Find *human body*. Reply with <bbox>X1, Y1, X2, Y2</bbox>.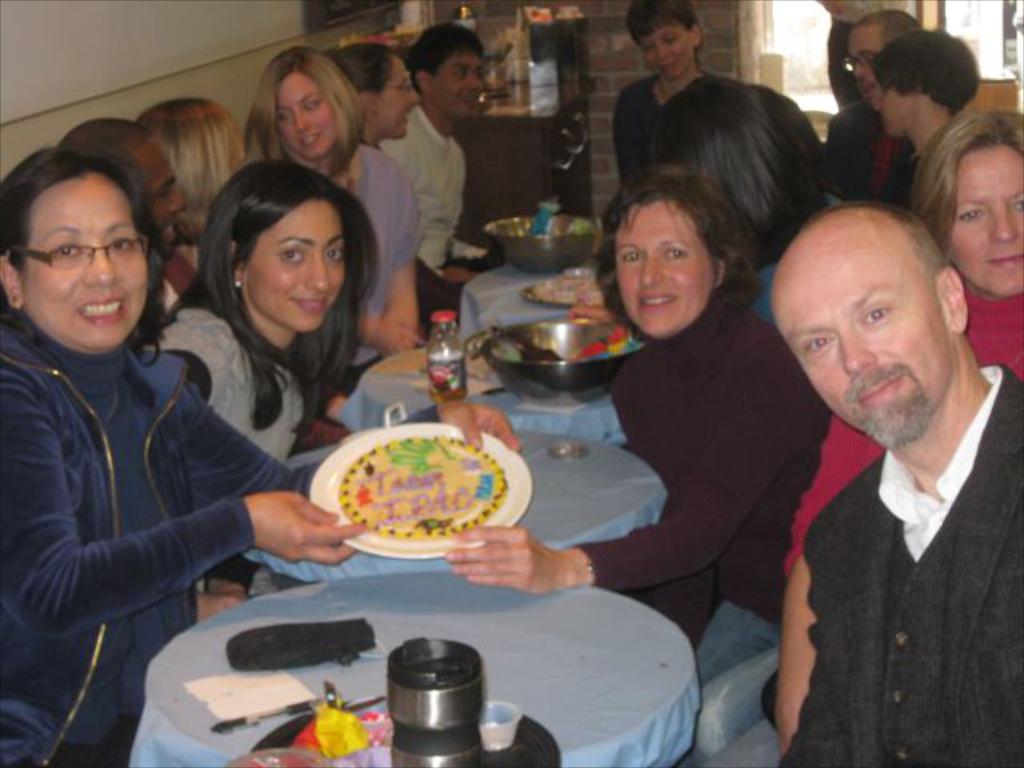
<bbox>334, 34, 422, 149</bbox>.
